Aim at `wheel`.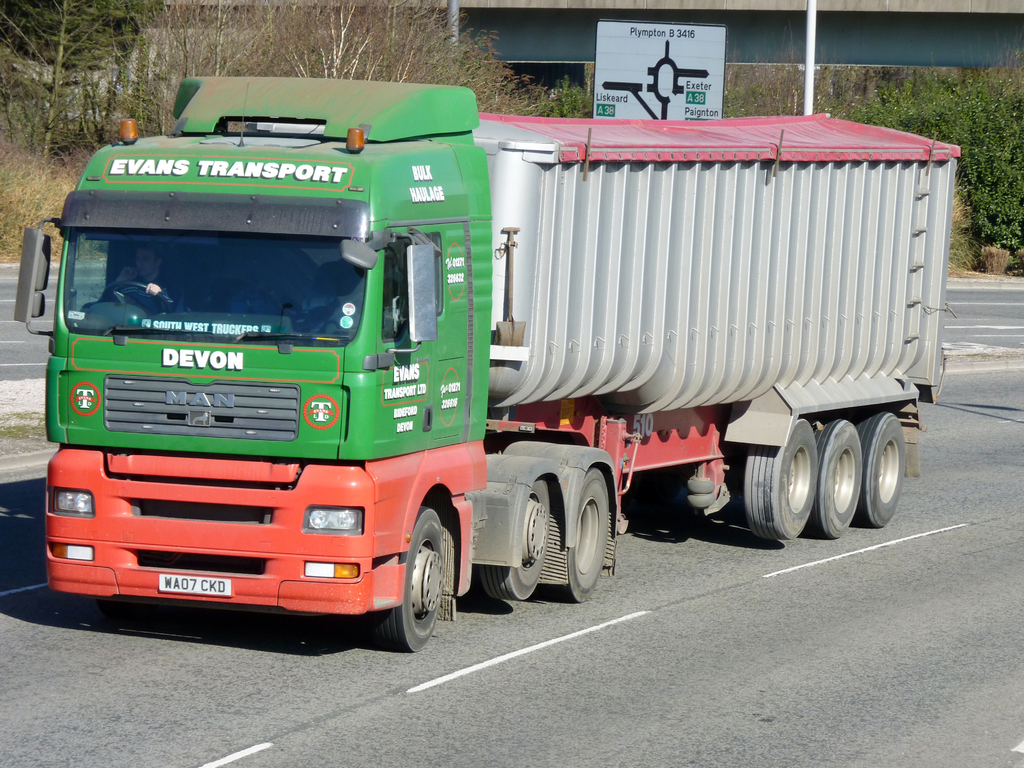
Aimed at <region>479, 479, 551, 595</region>.
